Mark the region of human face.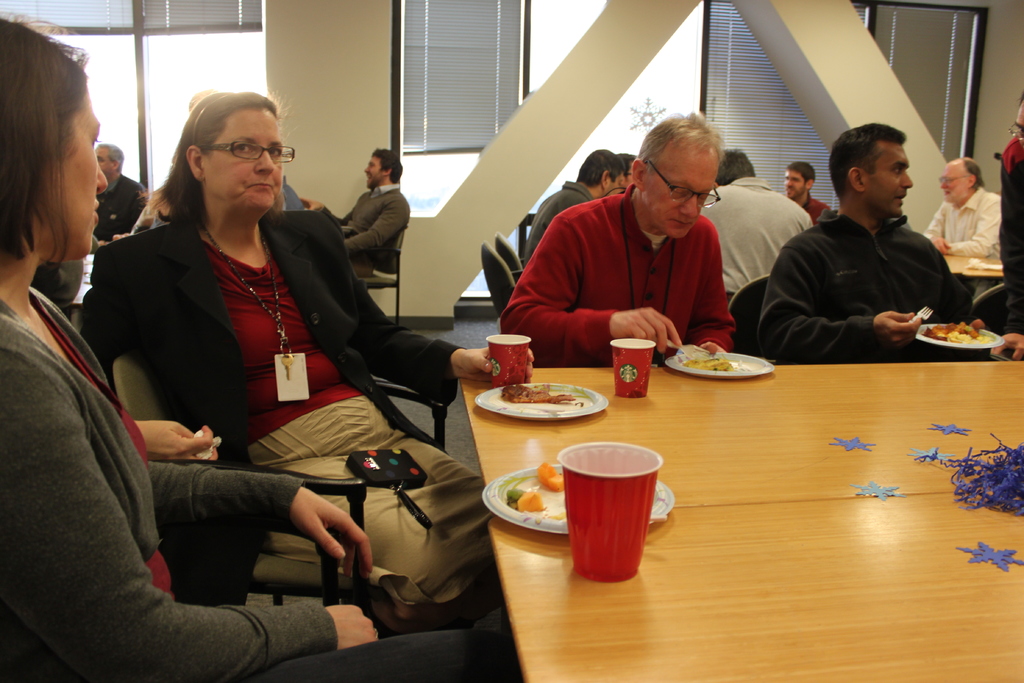
Region: {"left": 937, "top": 160, "right": 961, "bottom": 204}.
